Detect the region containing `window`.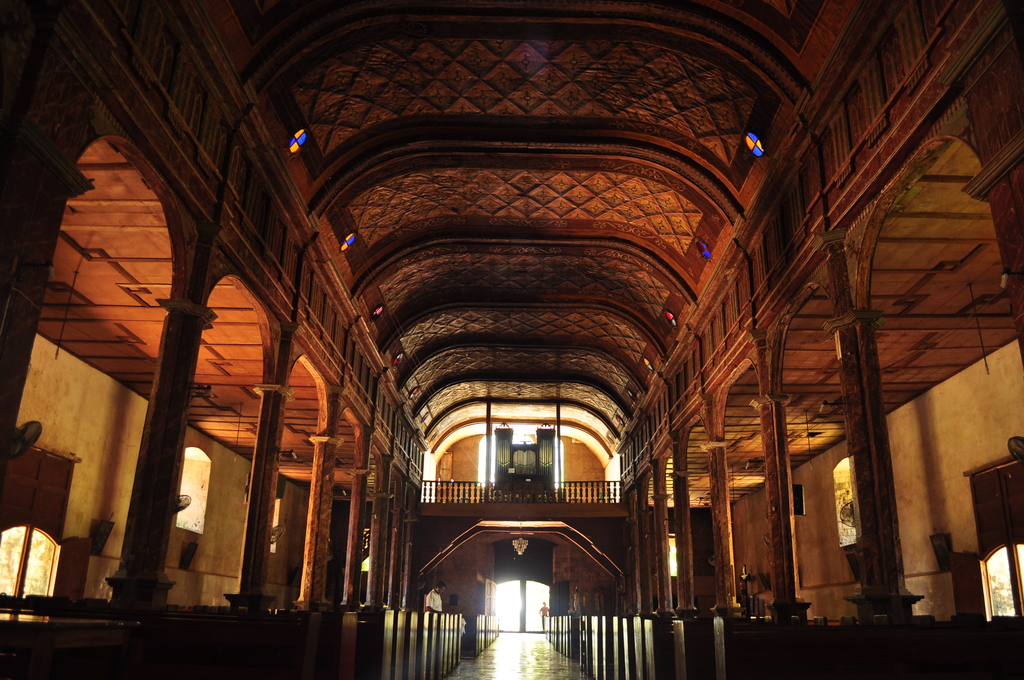
[0,523,59,623].
